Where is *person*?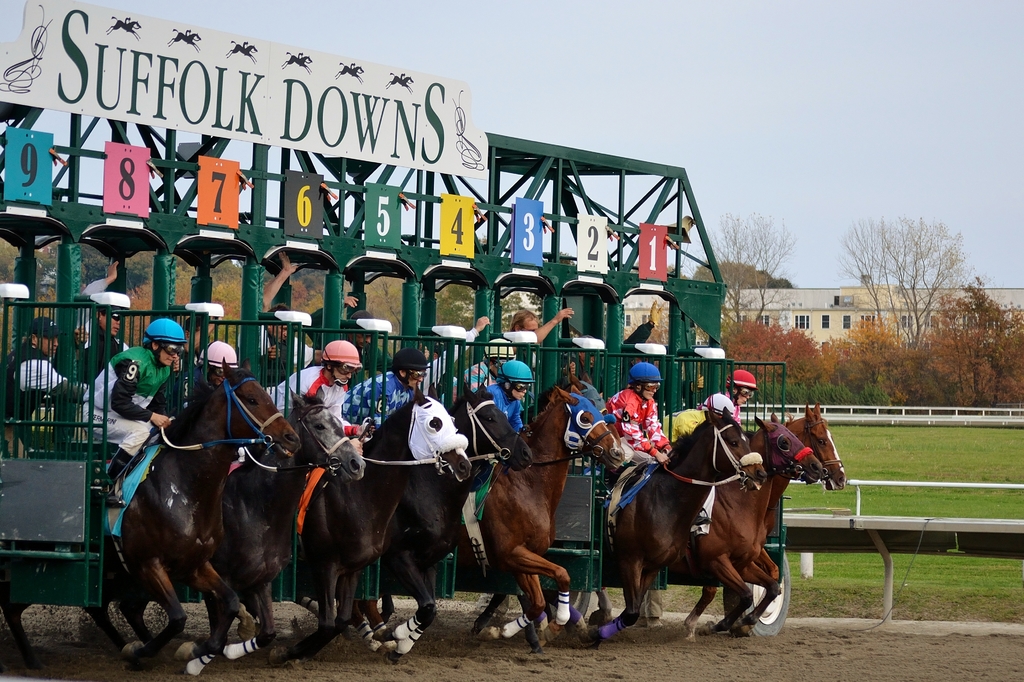
162/332/244/432.
